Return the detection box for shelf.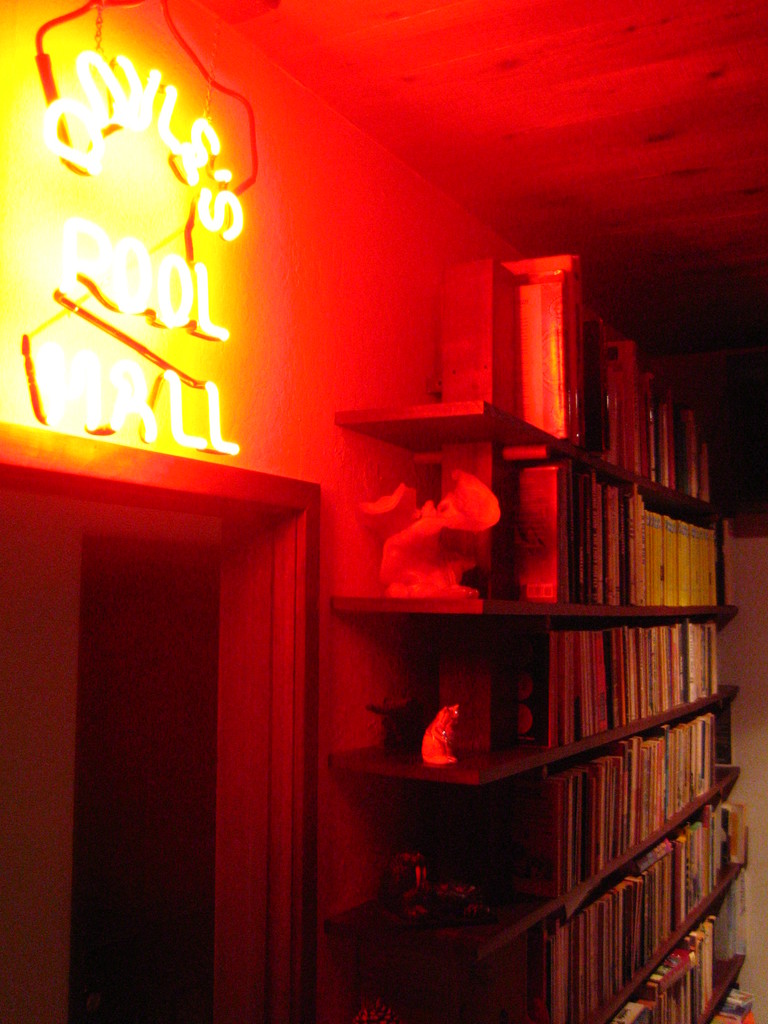
pyautogui.locateOnScreen(321, 299, 745, 1005).
